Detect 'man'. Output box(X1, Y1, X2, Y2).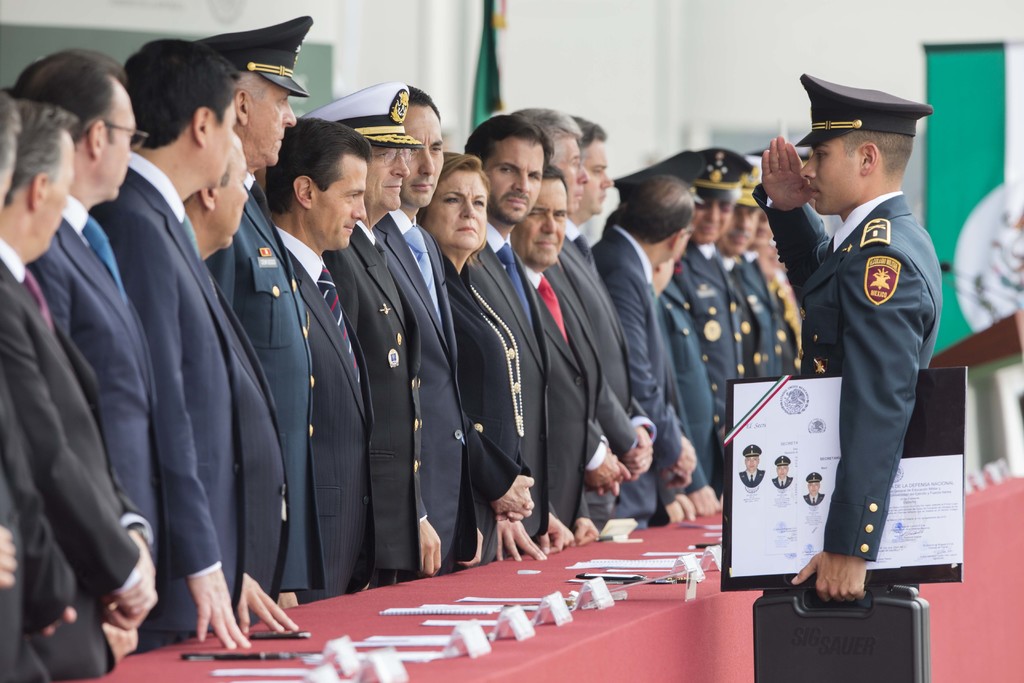
box(506, 162, 598, 548).
